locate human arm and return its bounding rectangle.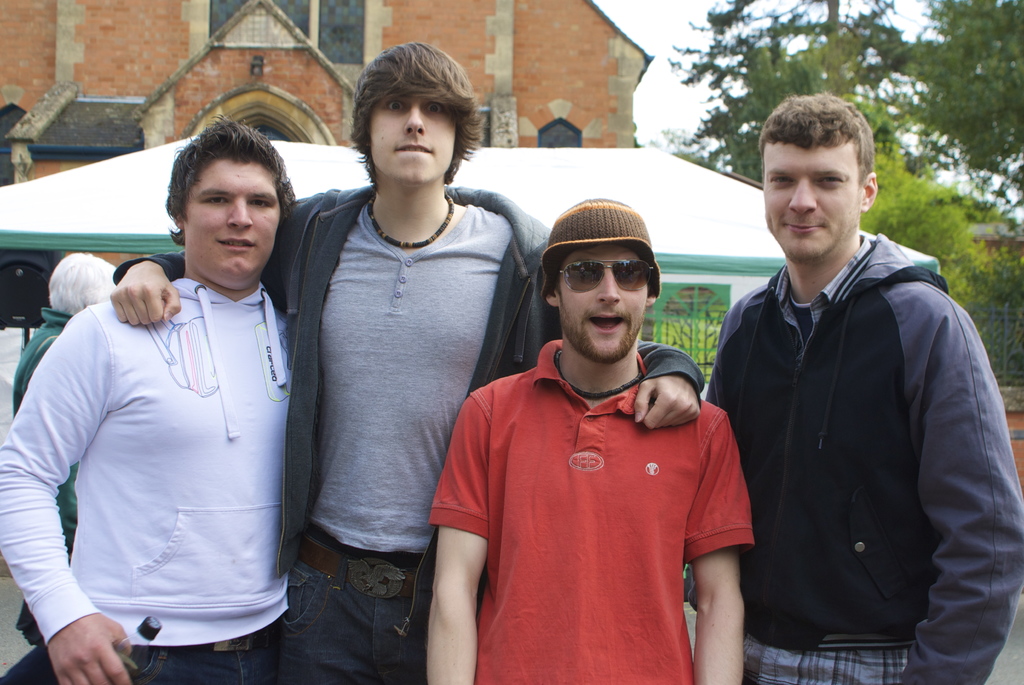
<box>532,233,706,431</box>.
